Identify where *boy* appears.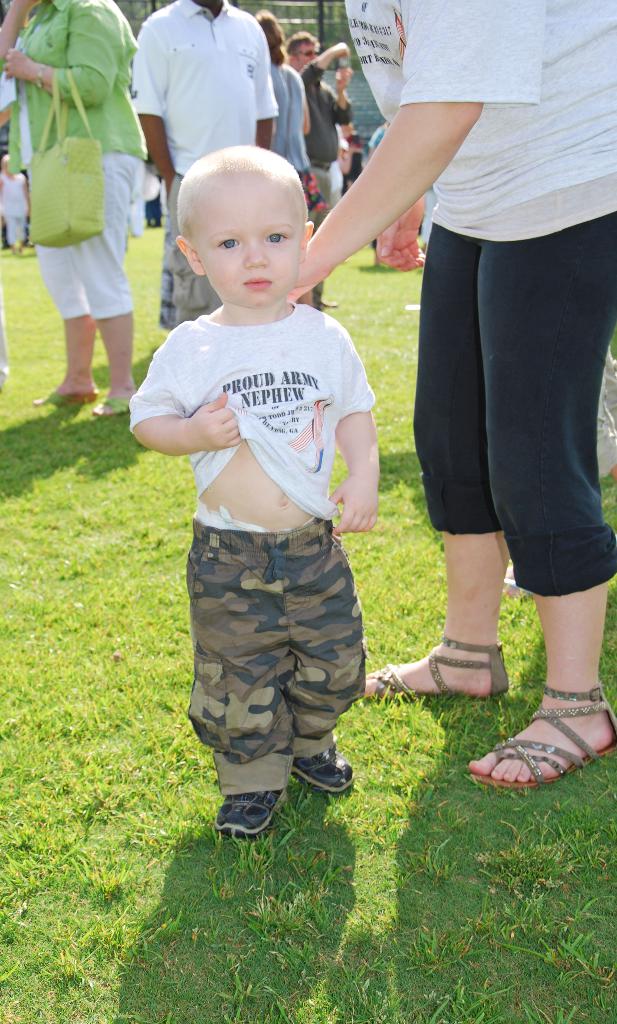
Appears at <region>148, 218, 397, 829</region>.
